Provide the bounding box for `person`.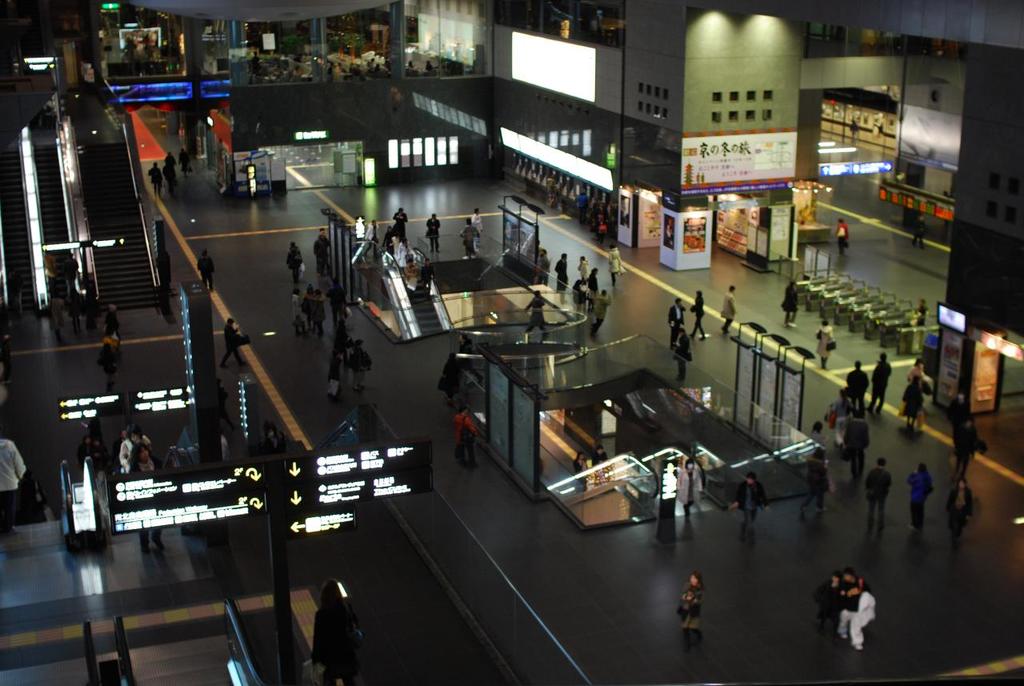
bbox(668, 299, 681, 344).
